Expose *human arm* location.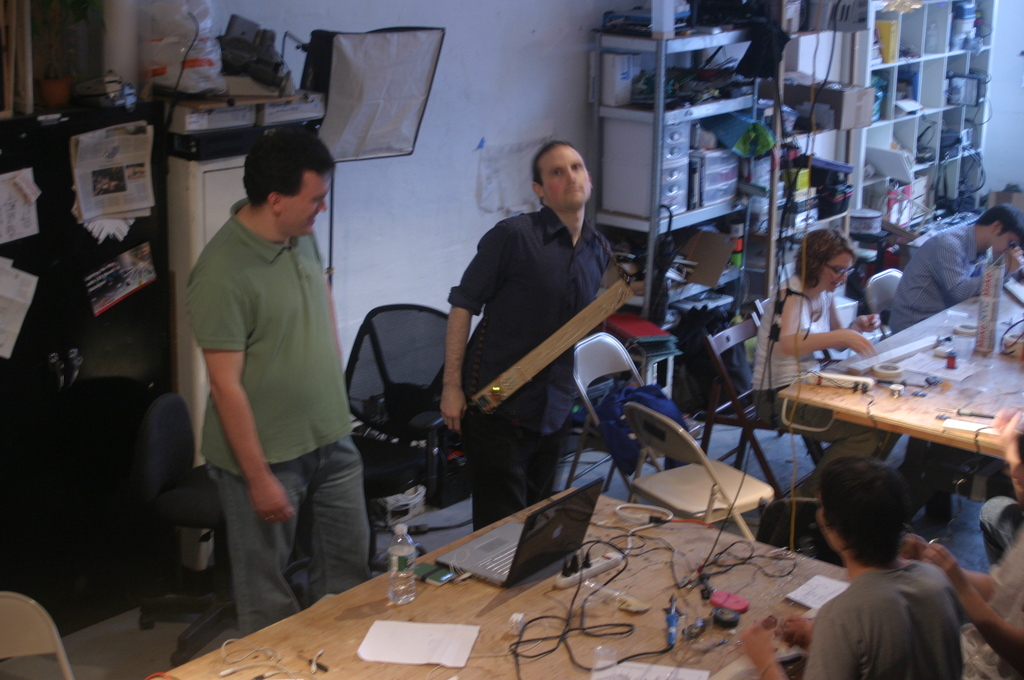
Exposed at pyautogui.locateOnScreen(194, 274, 294, 524).
